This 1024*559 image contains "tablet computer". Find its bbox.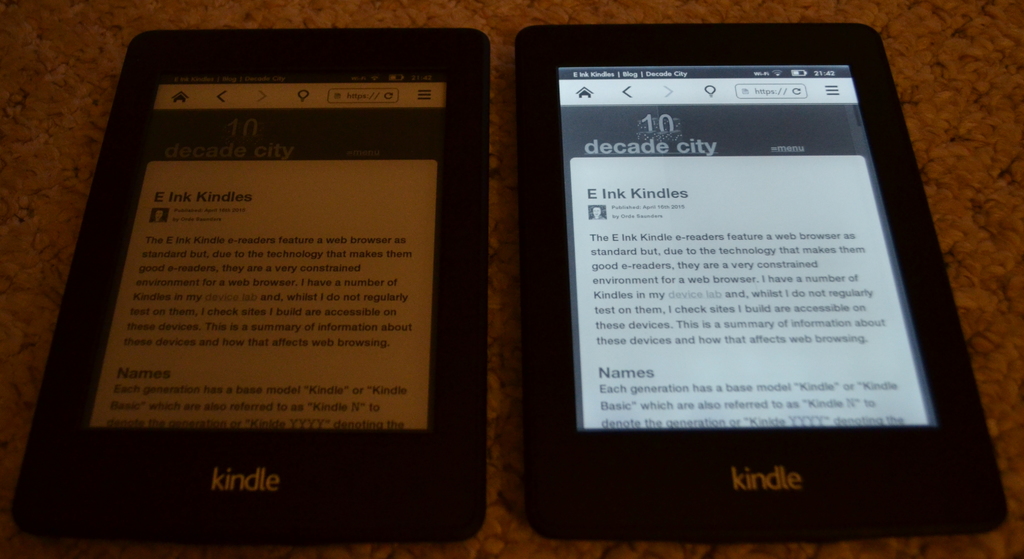
[10, 30, 489, 541].
